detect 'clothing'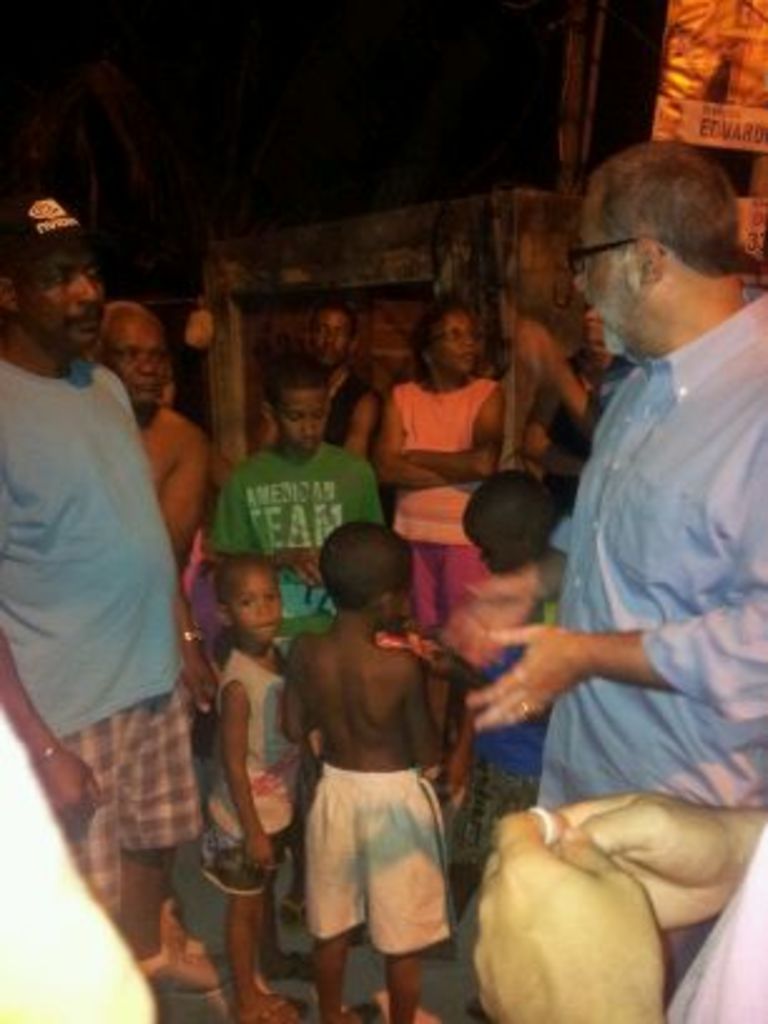
bbox(206, 643, 306, 899)
